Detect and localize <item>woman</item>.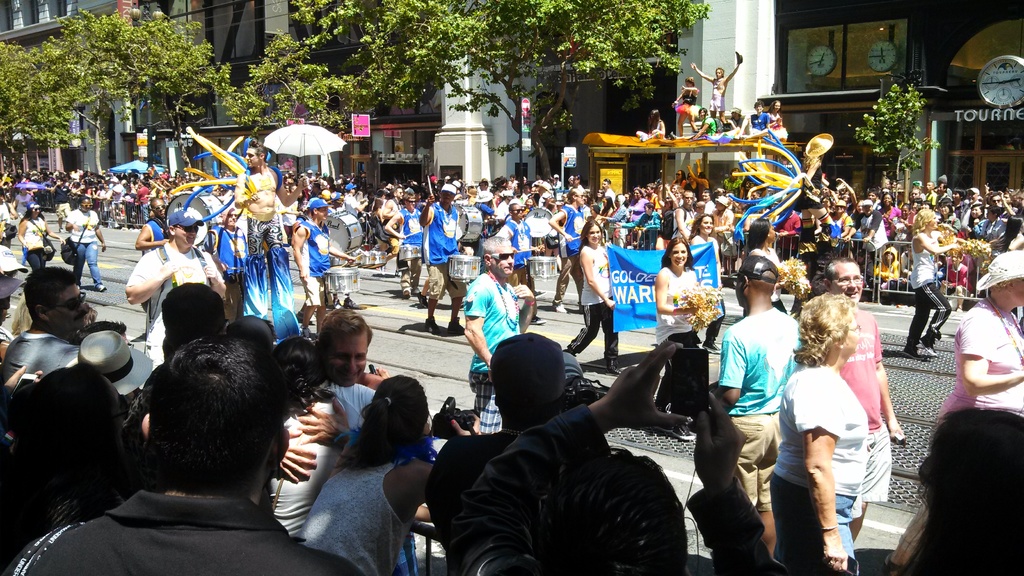
Localized at 66, 196, 107, 293.
